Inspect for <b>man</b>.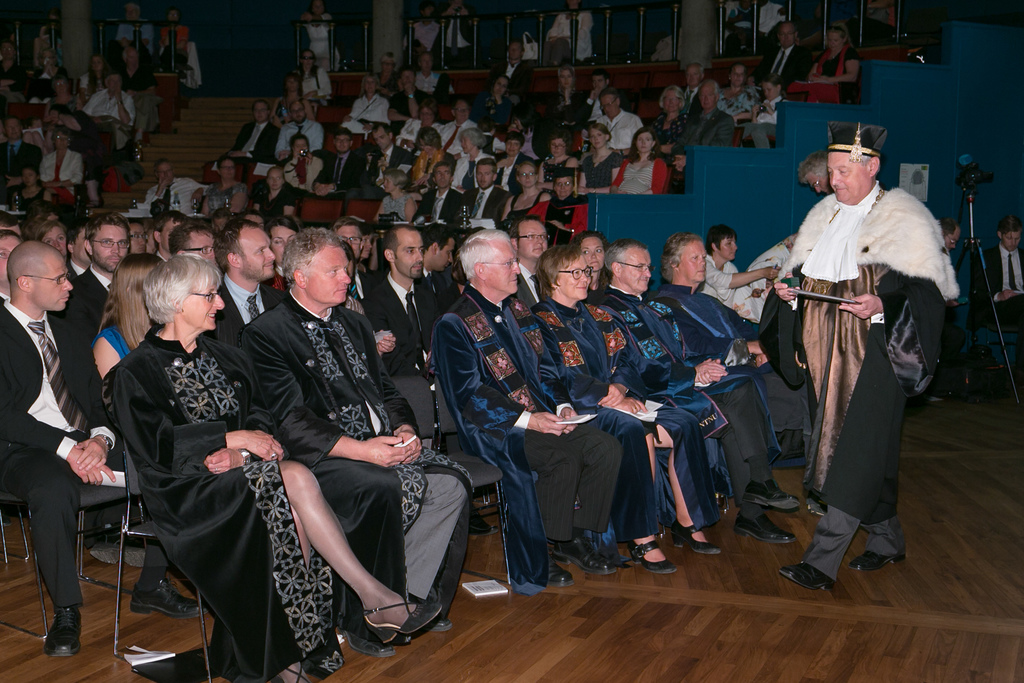
Inspection: <bbox>437, 0, 477, 64</bbox>.
